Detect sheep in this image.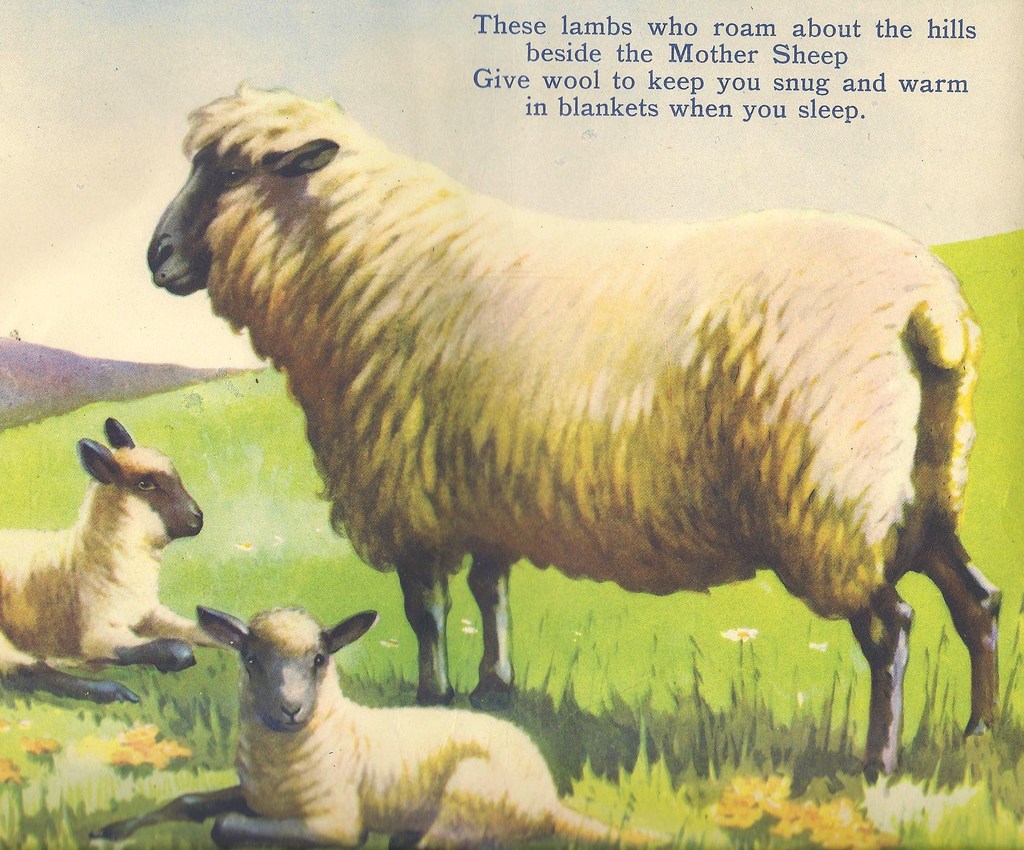
Detection: (152, 76, 1001, 785).
